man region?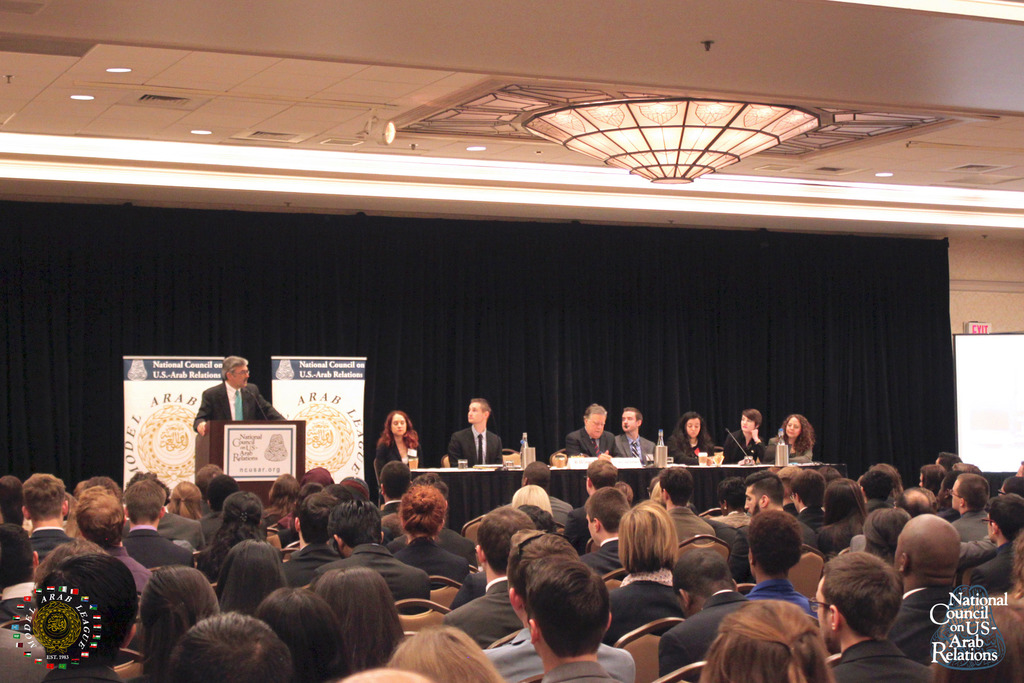
locate(828, 550, 936, 678)
